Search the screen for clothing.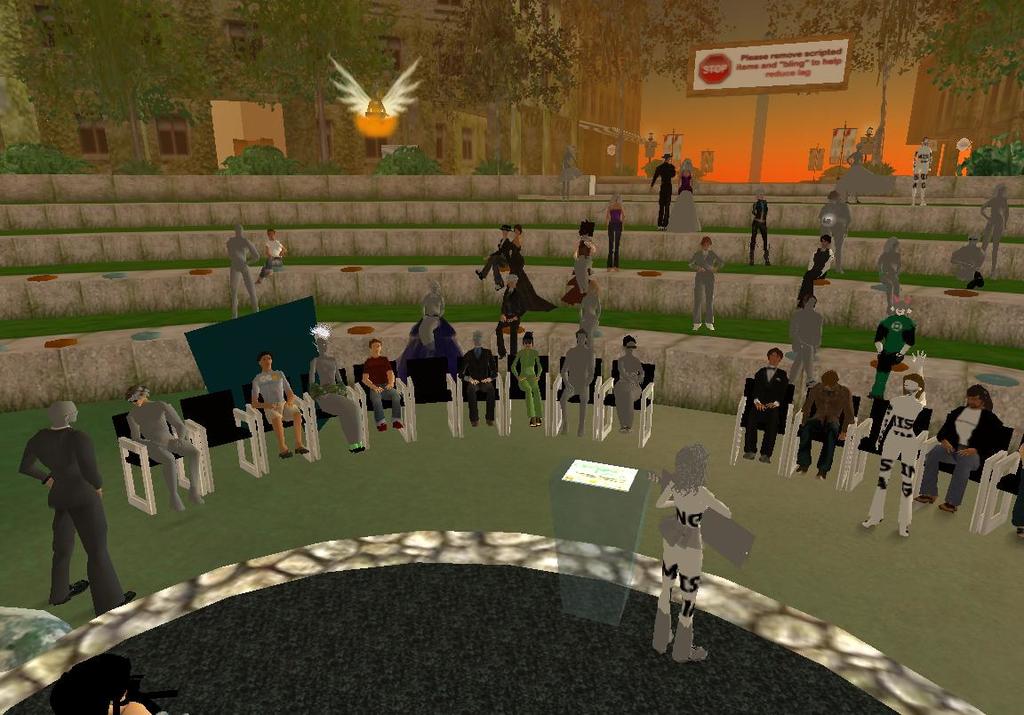
Found at box(604, 349, 655, 429).
